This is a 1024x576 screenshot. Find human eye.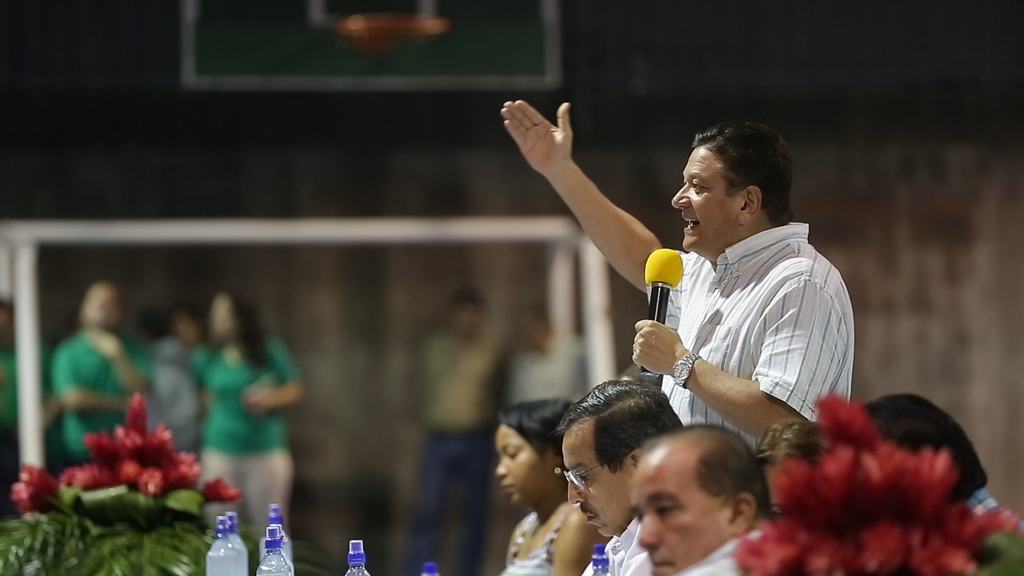
Bounding box: <bbox>651, 502, 681, 524</bbox>.
